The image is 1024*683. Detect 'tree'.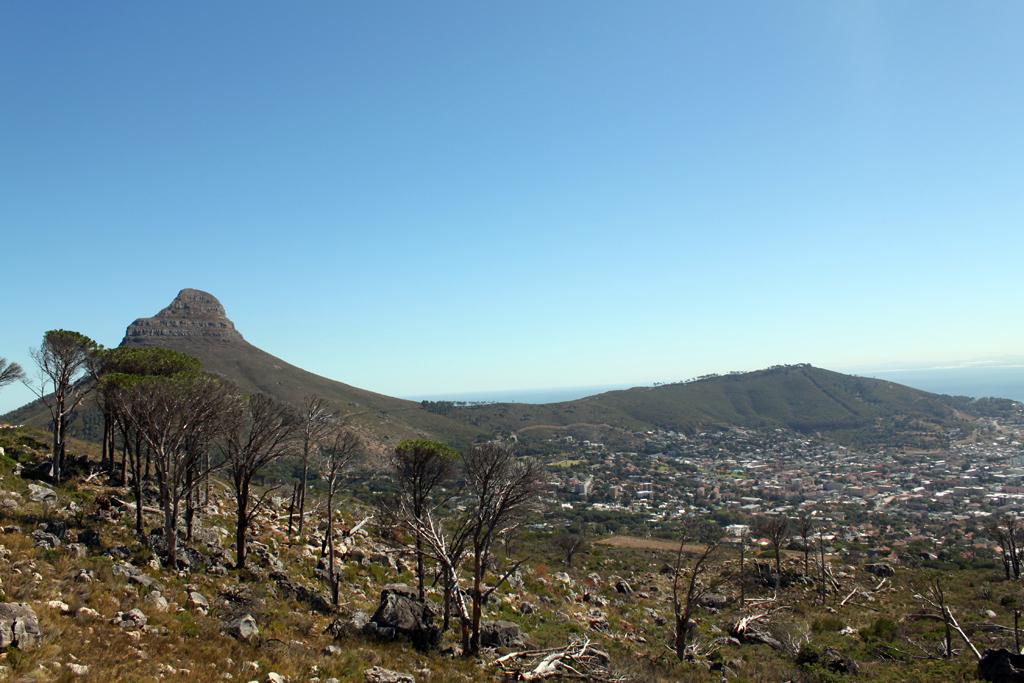
Detection: {"x1": 219, "y1": 387, "x2": 308, "y2": 592}.
